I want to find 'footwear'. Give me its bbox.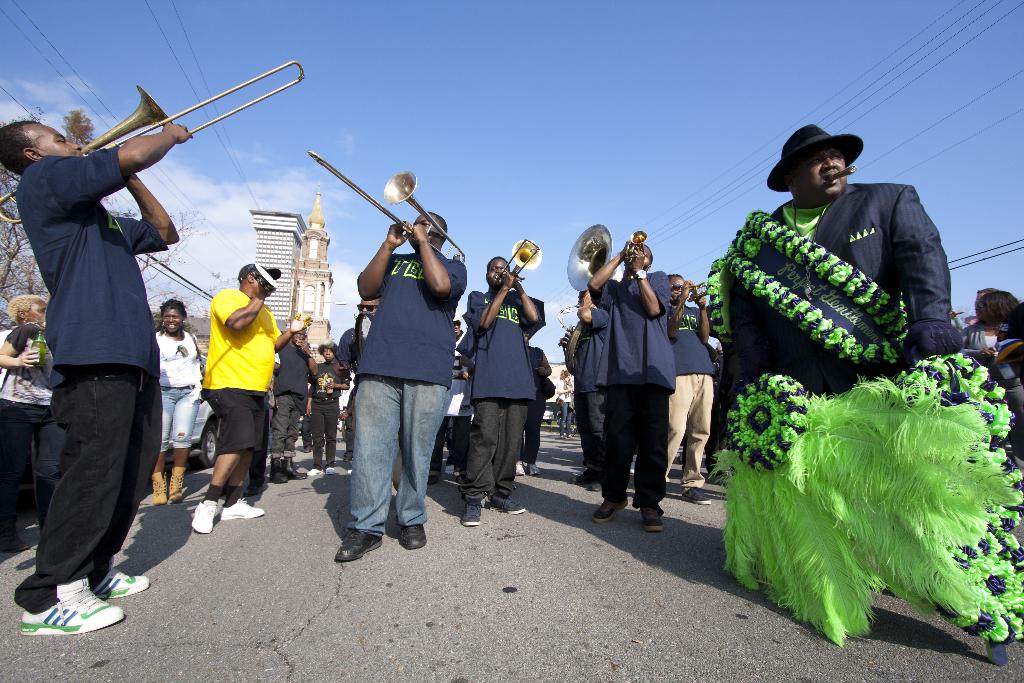
x1=1, y1=534, x2=36, y2=552.
